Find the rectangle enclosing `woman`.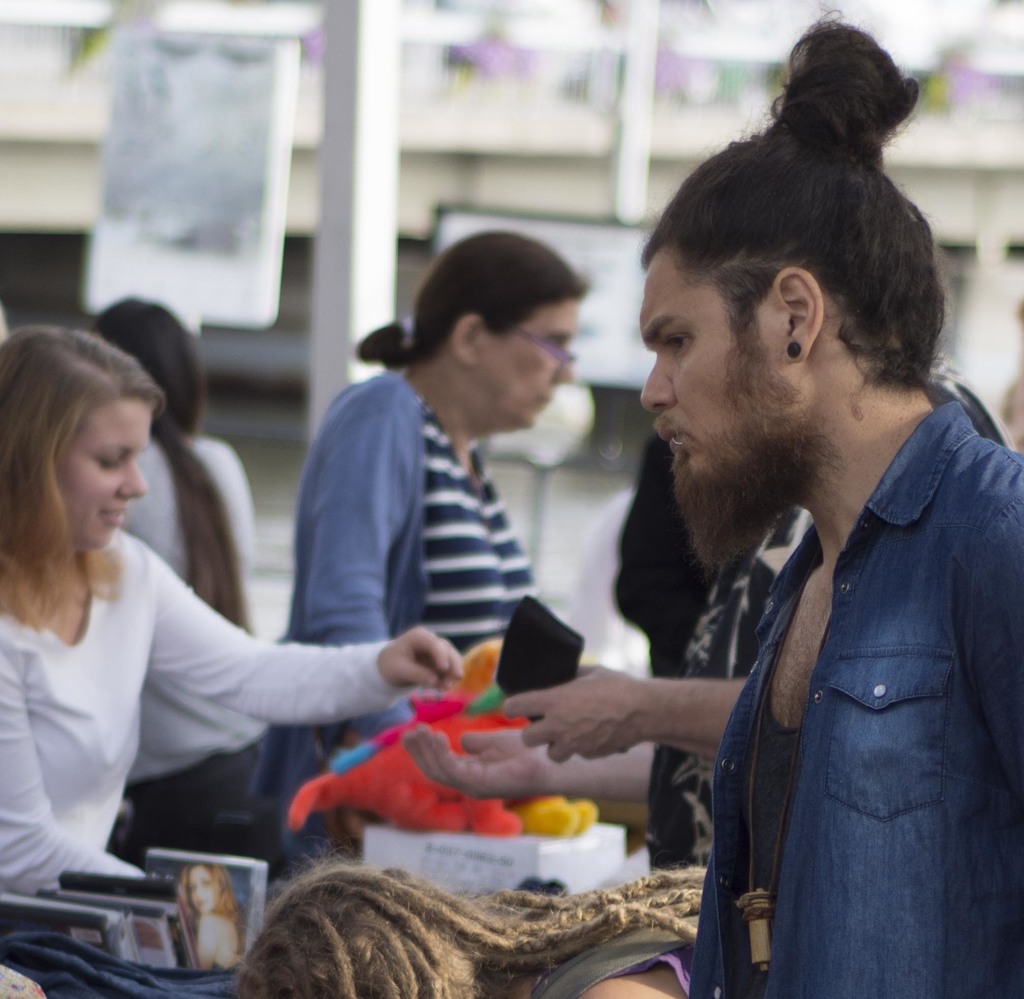
(x1=228, y1=231, x2=600, y2=885).
